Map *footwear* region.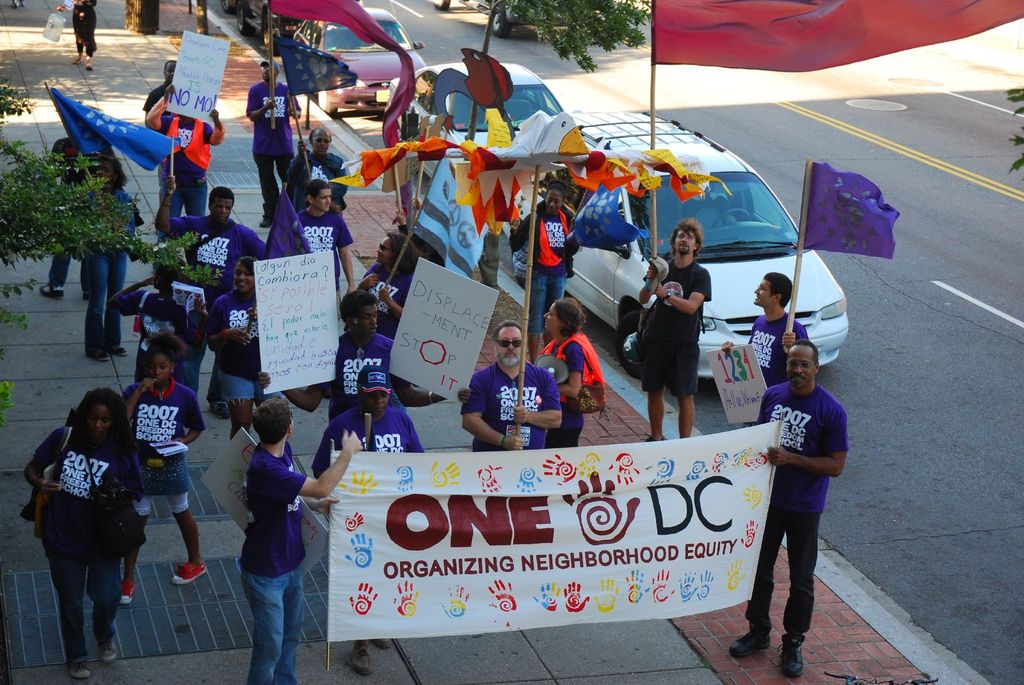
Mapped to 211,397,230,423.
